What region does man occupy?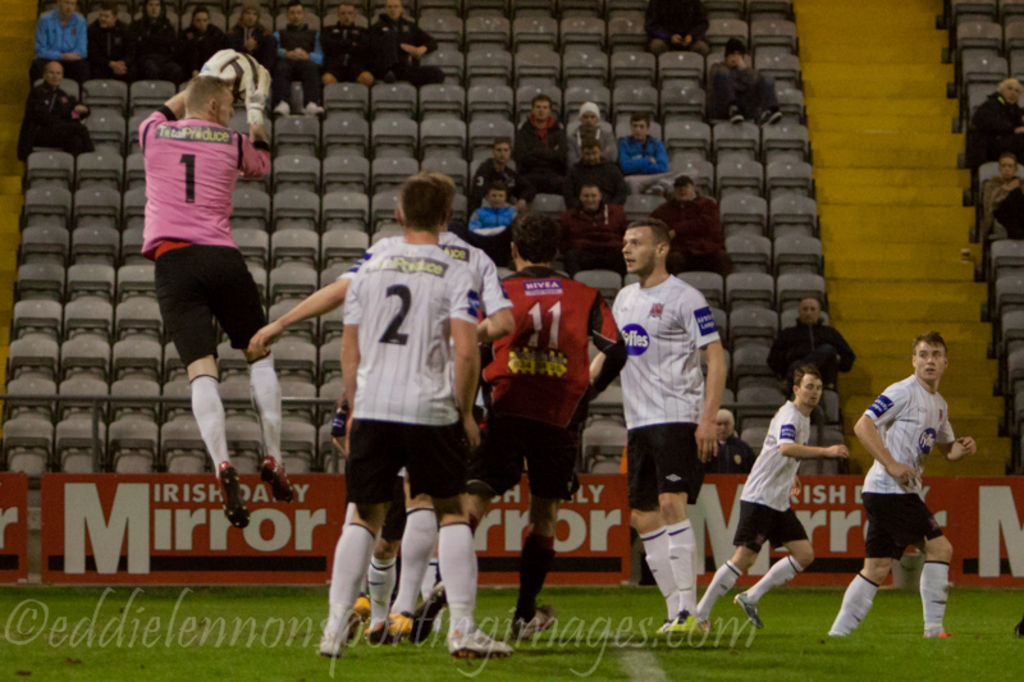
select_region(703, 412, 756, 477).
